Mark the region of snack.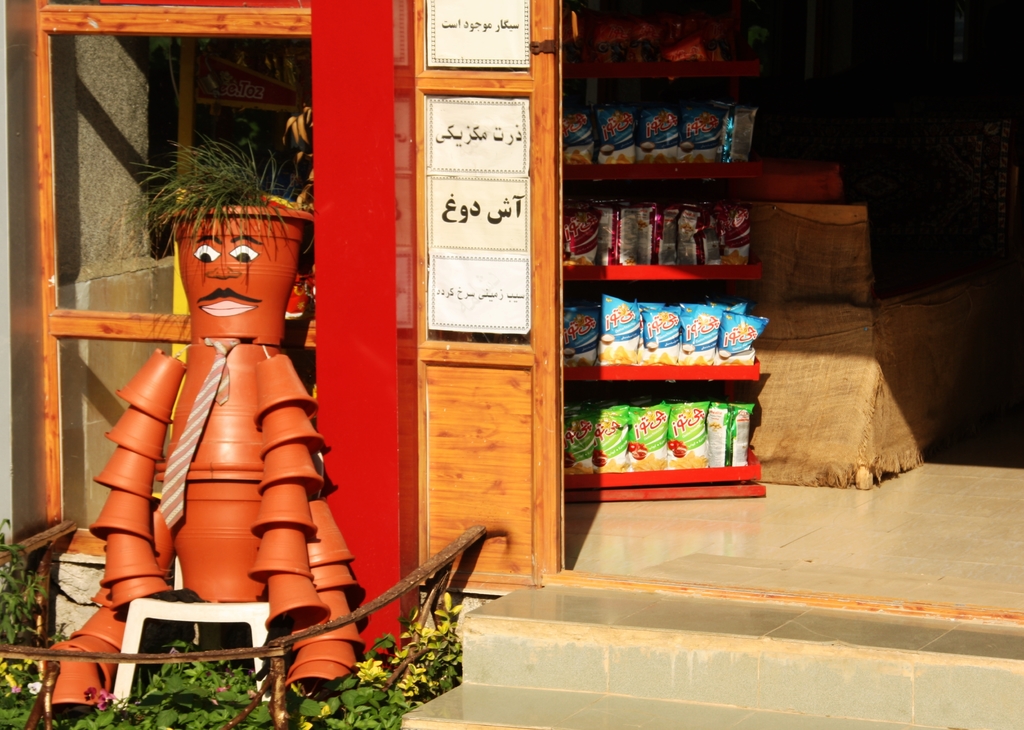
Region: locate(628, 452, 668, 475).
